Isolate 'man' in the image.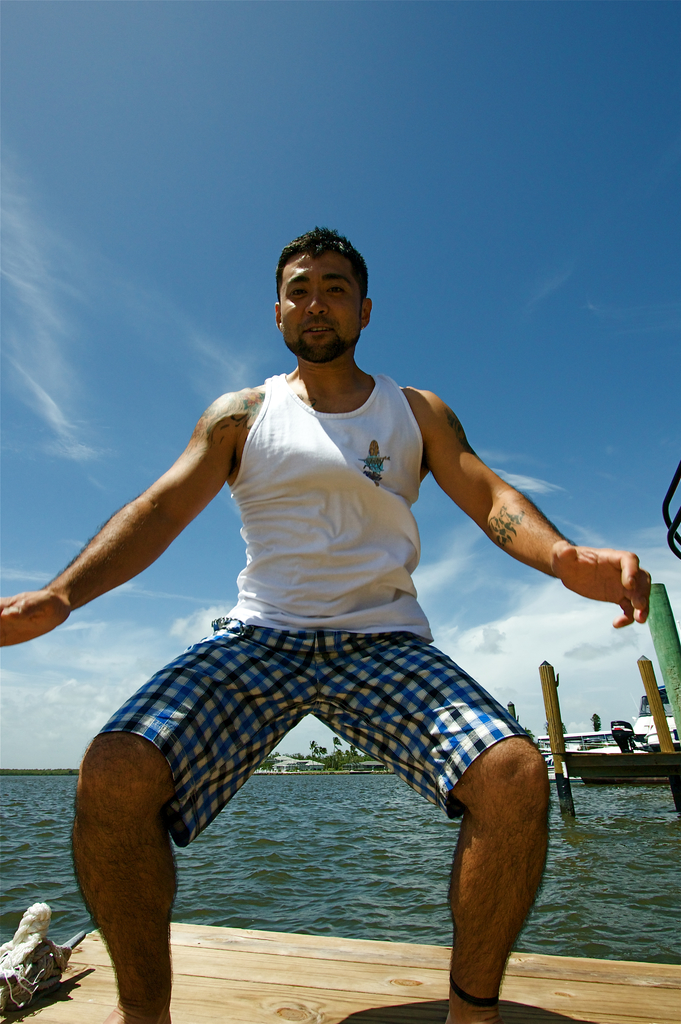
Isolated region: pyautogui.locateOnScreen(0, 217, 658, 1020).
